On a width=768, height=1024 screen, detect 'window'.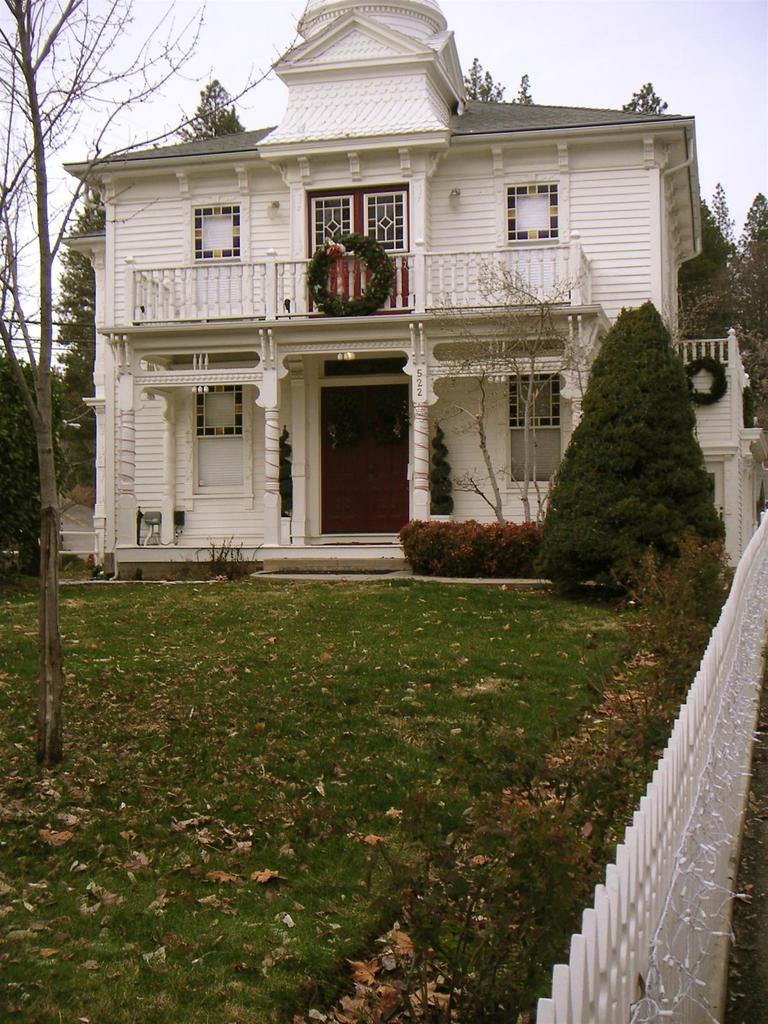
Rect(506, 180, 562, 242).
